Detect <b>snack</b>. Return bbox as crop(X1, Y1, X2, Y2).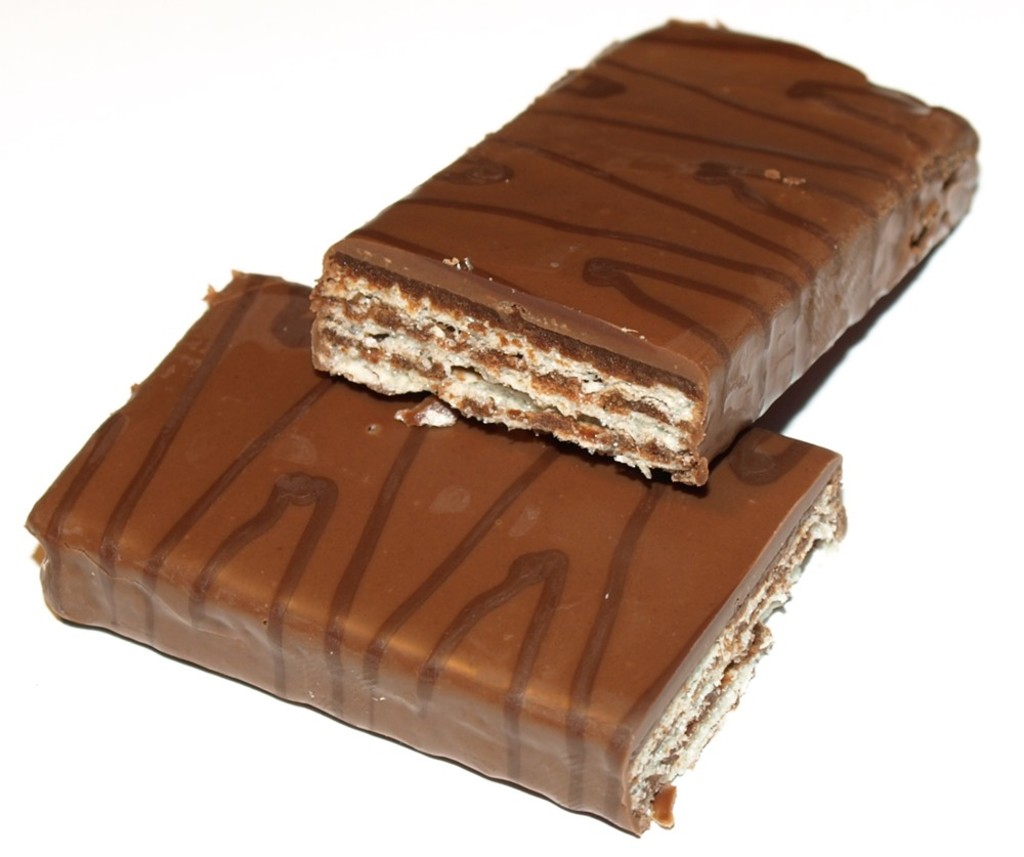
crop(25, 272, 848, 841).
